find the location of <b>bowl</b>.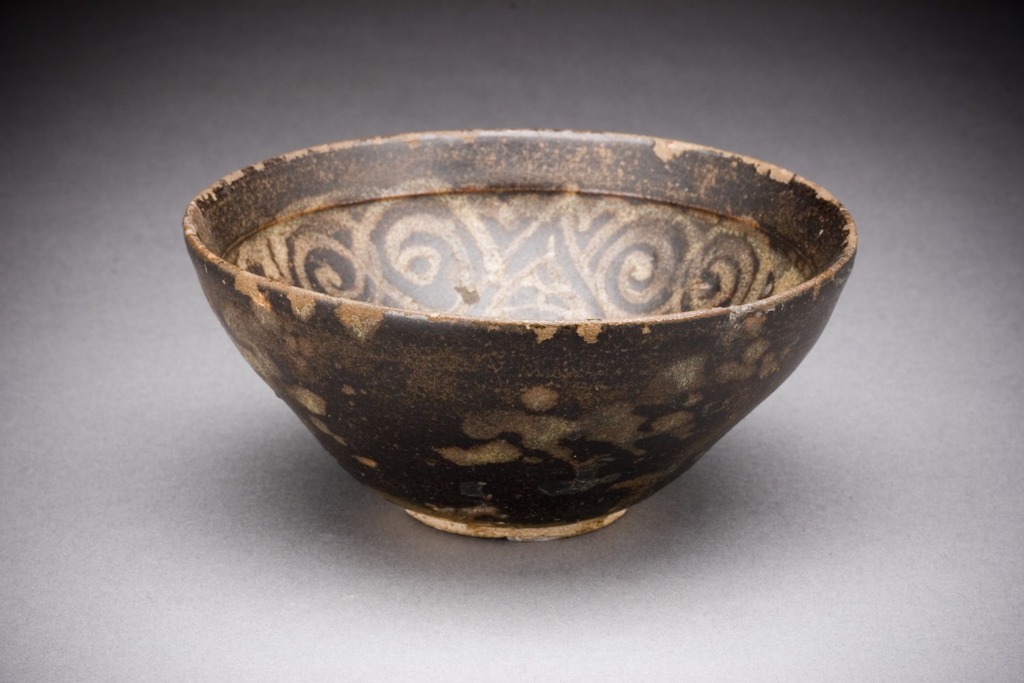
Location: {"left": 176, "top": 128, "right": 858, "bottom": 541}.
